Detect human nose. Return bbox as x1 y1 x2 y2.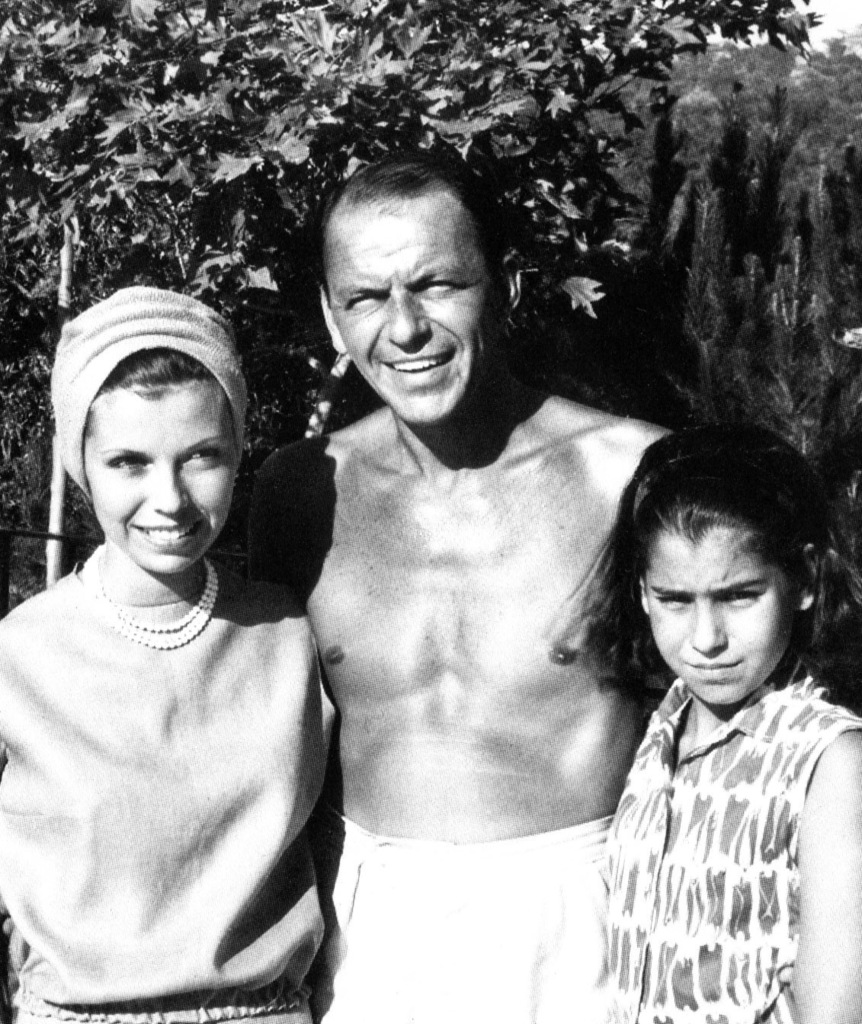
151 451 190 511.
